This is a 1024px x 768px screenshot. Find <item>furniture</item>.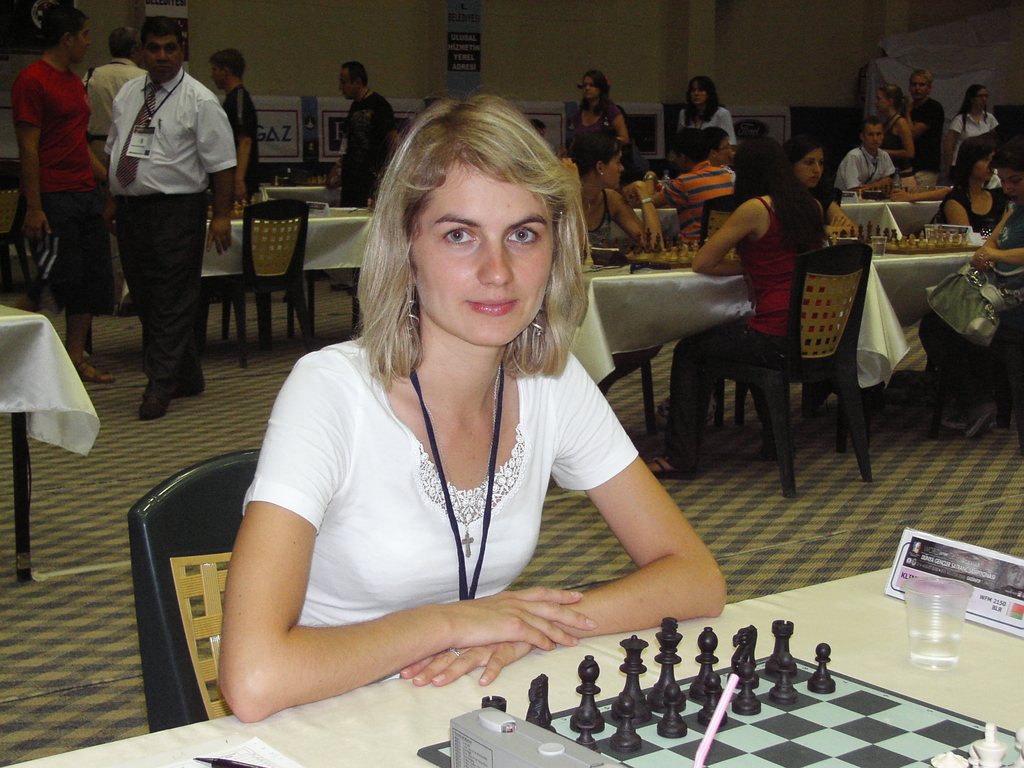
Bounding box: l=0, t=564, r=1023, b=767.
